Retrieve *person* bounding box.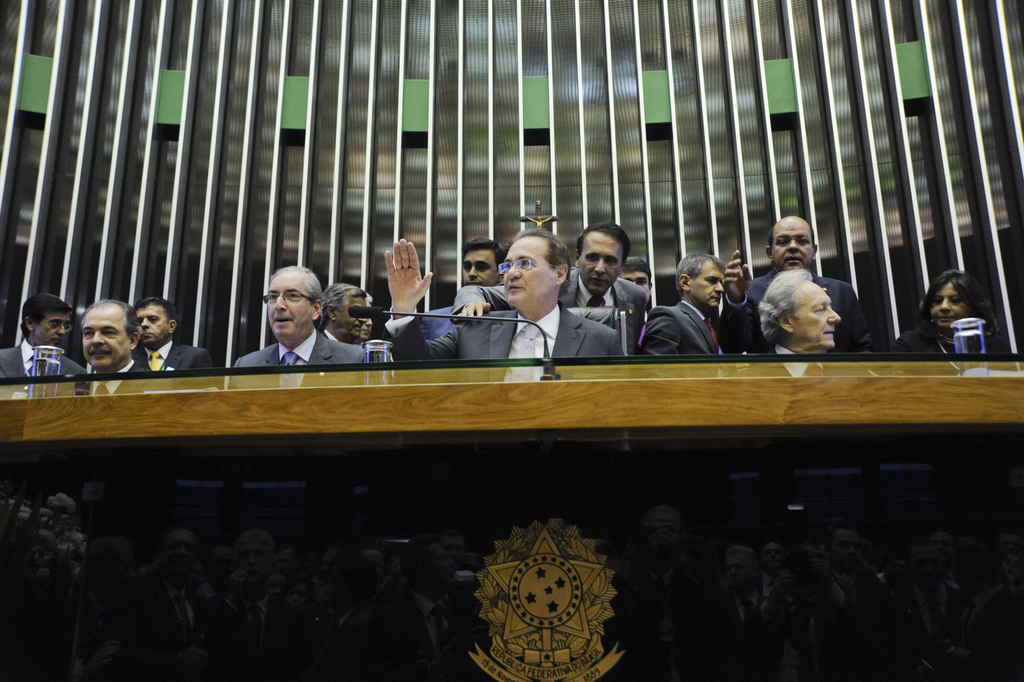
Bounding box: select_region(385, 227, 626, 361).
